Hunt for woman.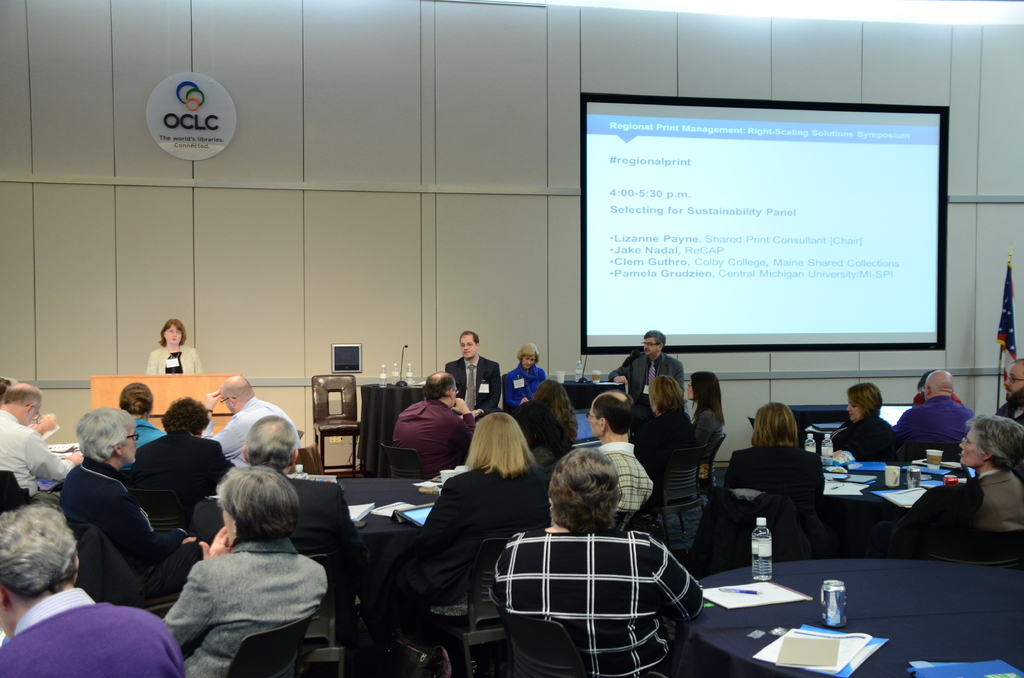
Hunted down at (118, 382, 166, 472).
